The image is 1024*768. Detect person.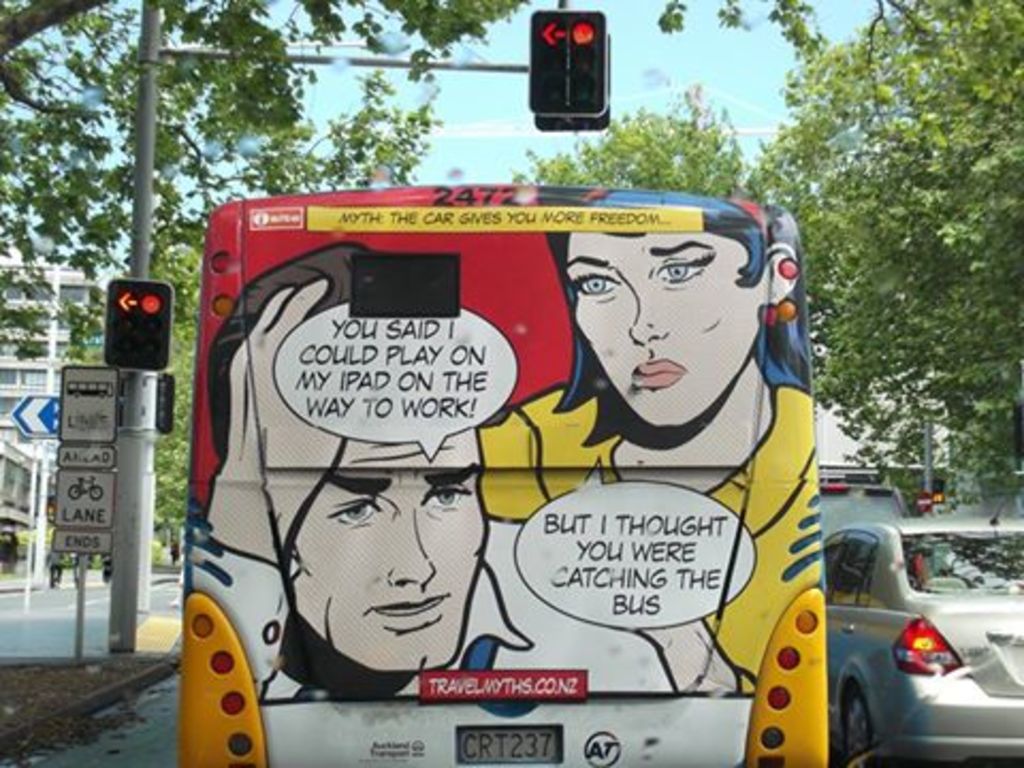
Detection: [left=192, top=239, right=759, bottom=700].
